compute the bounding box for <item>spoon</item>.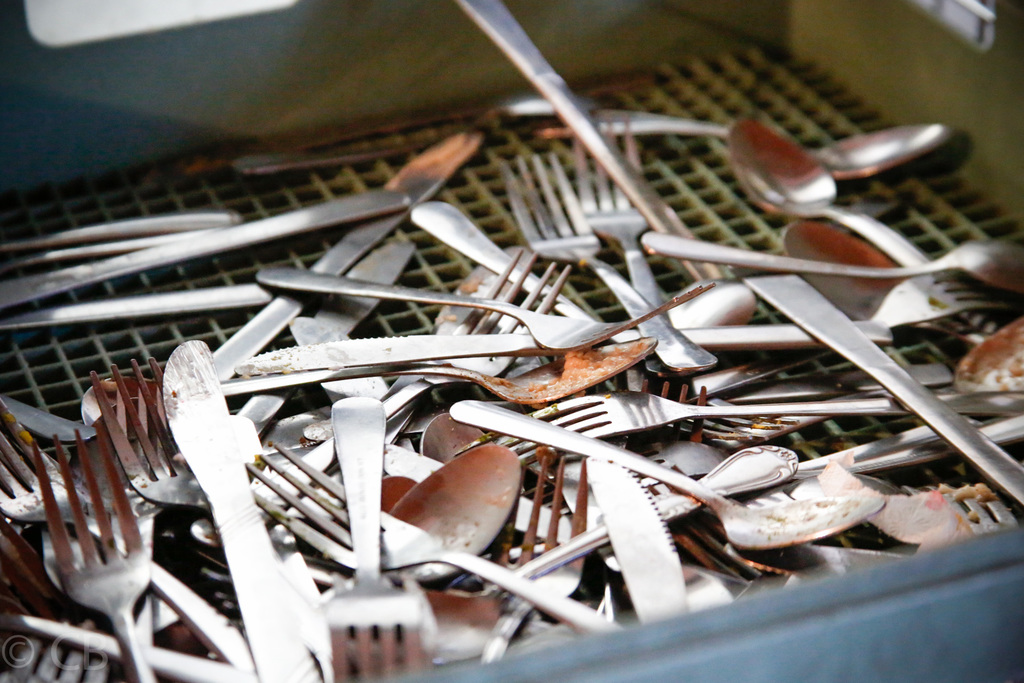
crop(783, 219, 997, 345).
